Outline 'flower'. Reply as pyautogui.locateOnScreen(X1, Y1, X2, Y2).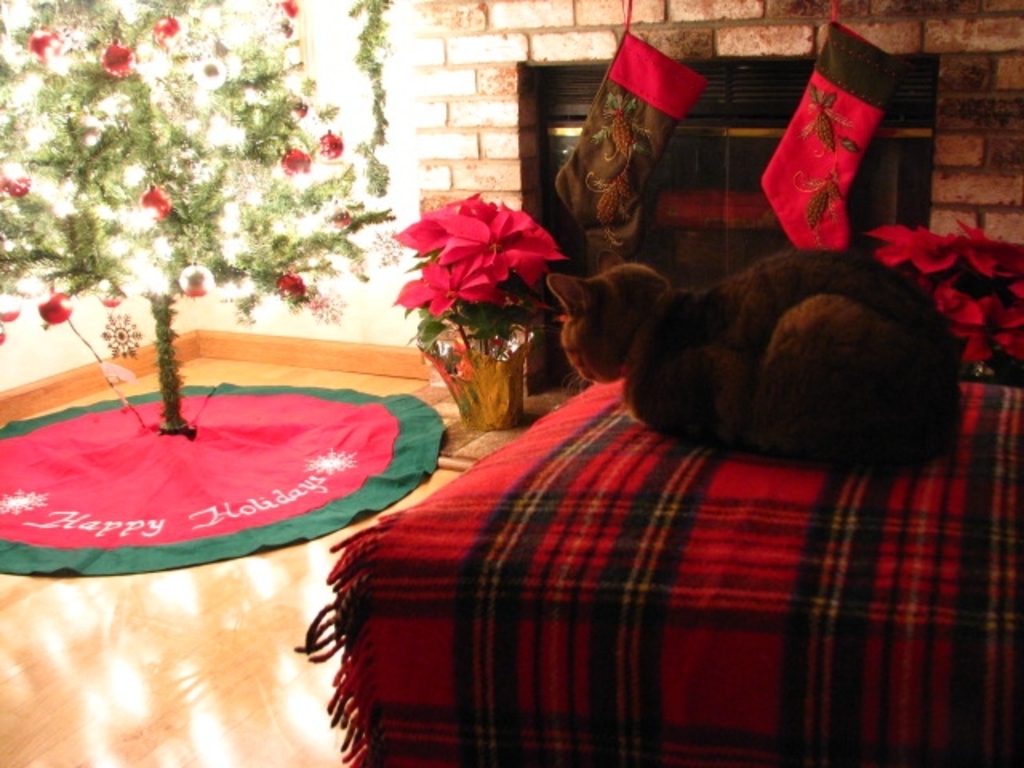
pyautogui.locateOnScreen(275, 150, 320, 179).
